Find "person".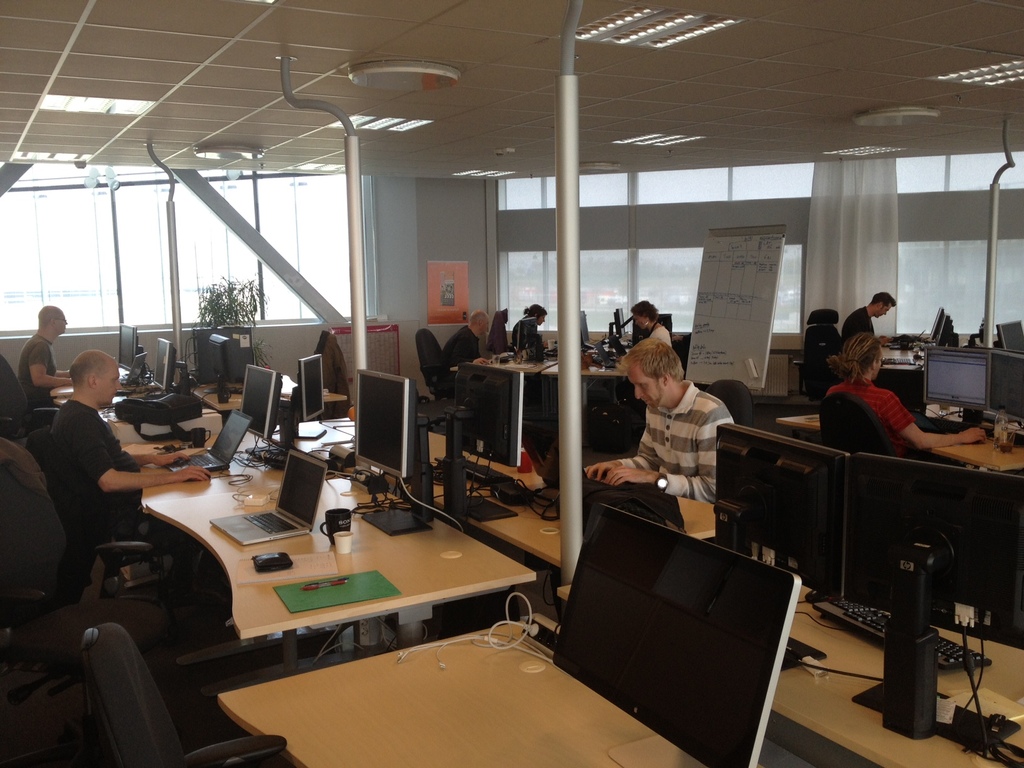
[left=521, top=300, right=549, bottom=348].
